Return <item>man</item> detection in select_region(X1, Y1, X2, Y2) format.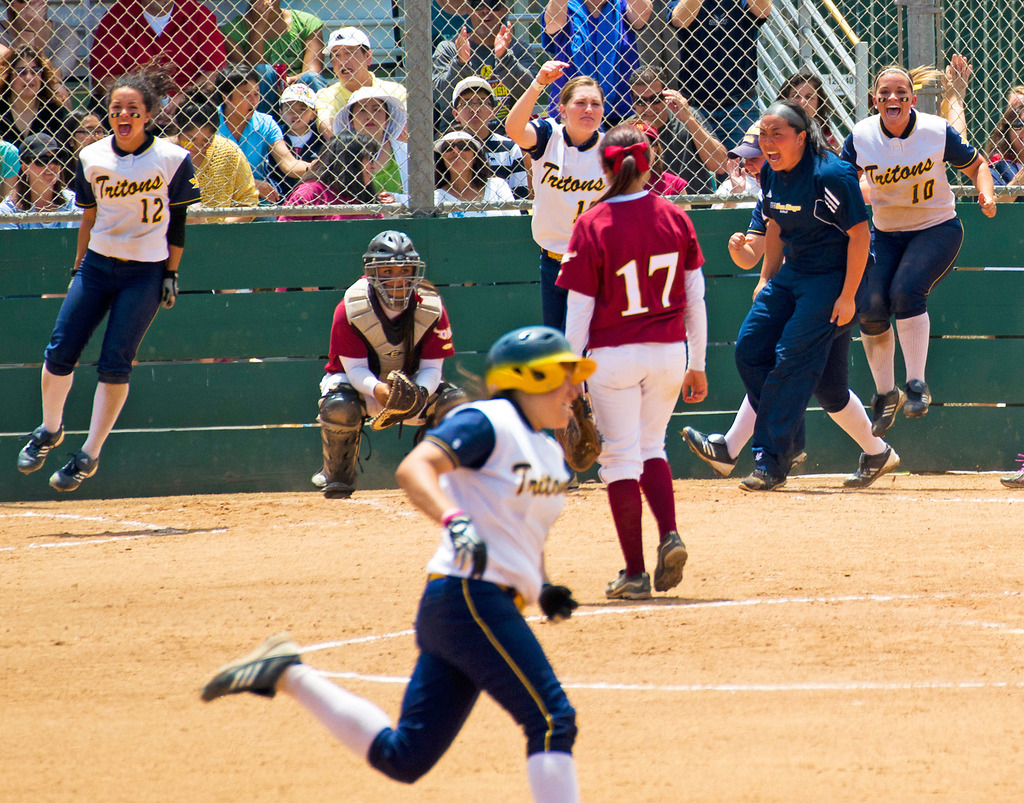
select_region(536, 0, 655, 133).
